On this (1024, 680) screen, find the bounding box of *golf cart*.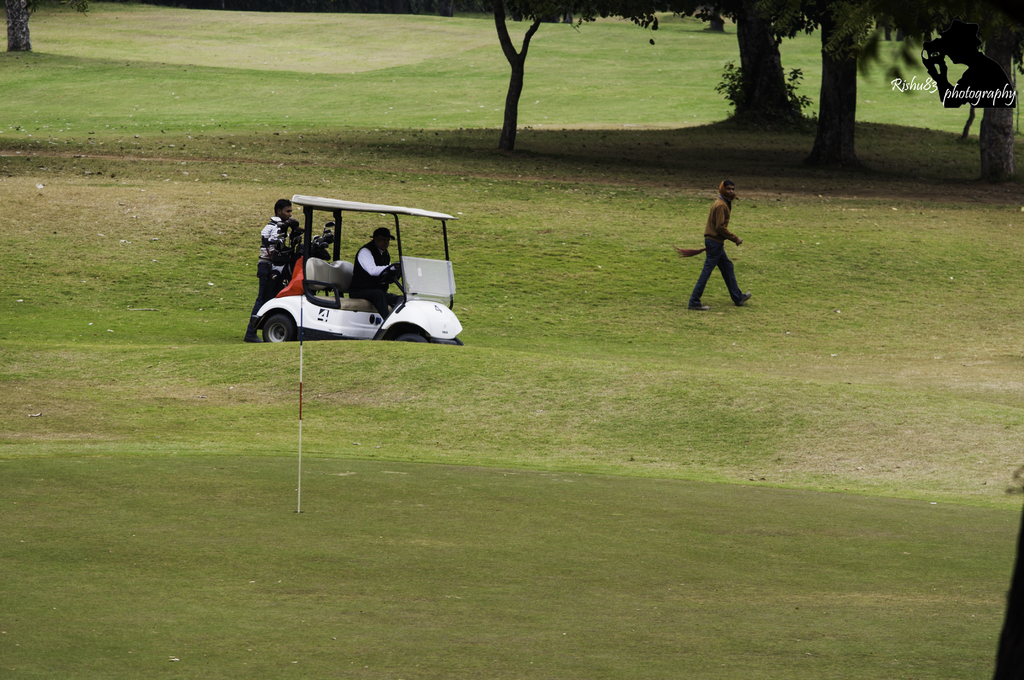
Bounding box: left=250, top=195, right=461, bottom=344.
